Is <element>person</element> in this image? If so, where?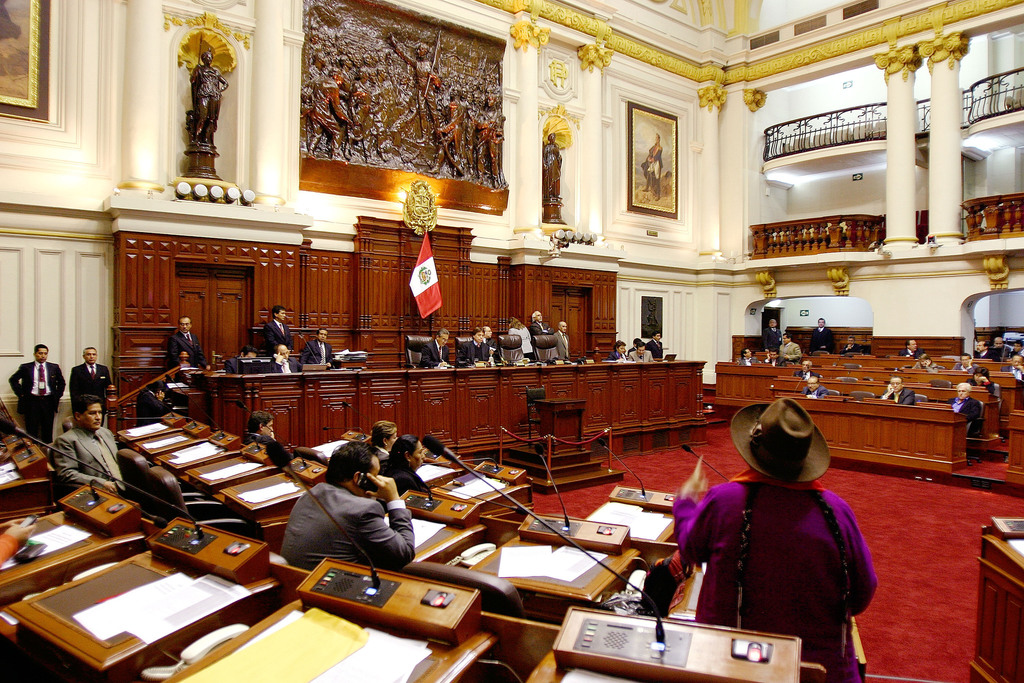
Yes, at [261,304,289,353].
